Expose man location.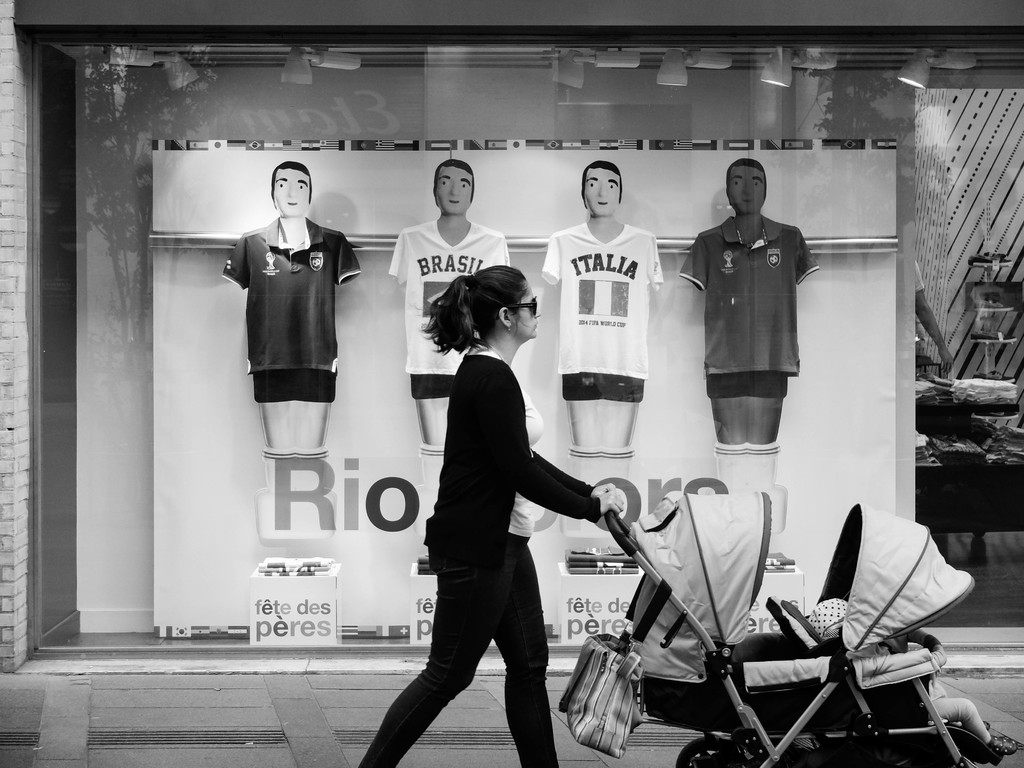
Exposed at pyautogui.locateOnScreen(681, 159, 819, 486).
